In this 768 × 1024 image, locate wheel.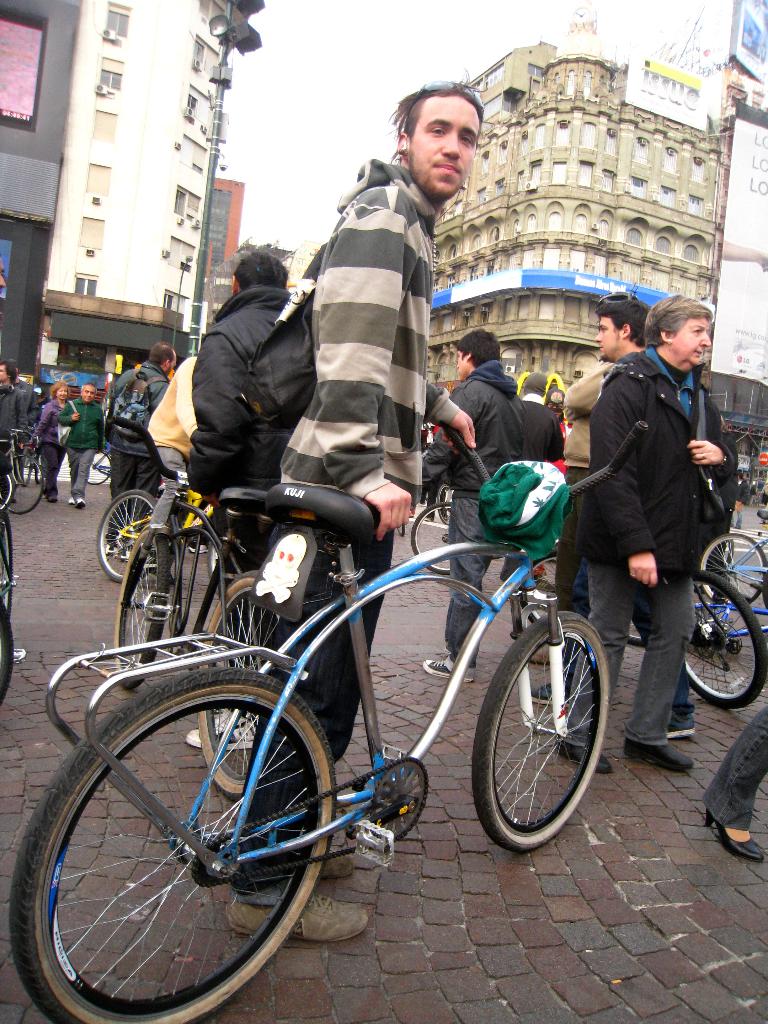
Bounding box: bbox(116, 524, 170, 688).
